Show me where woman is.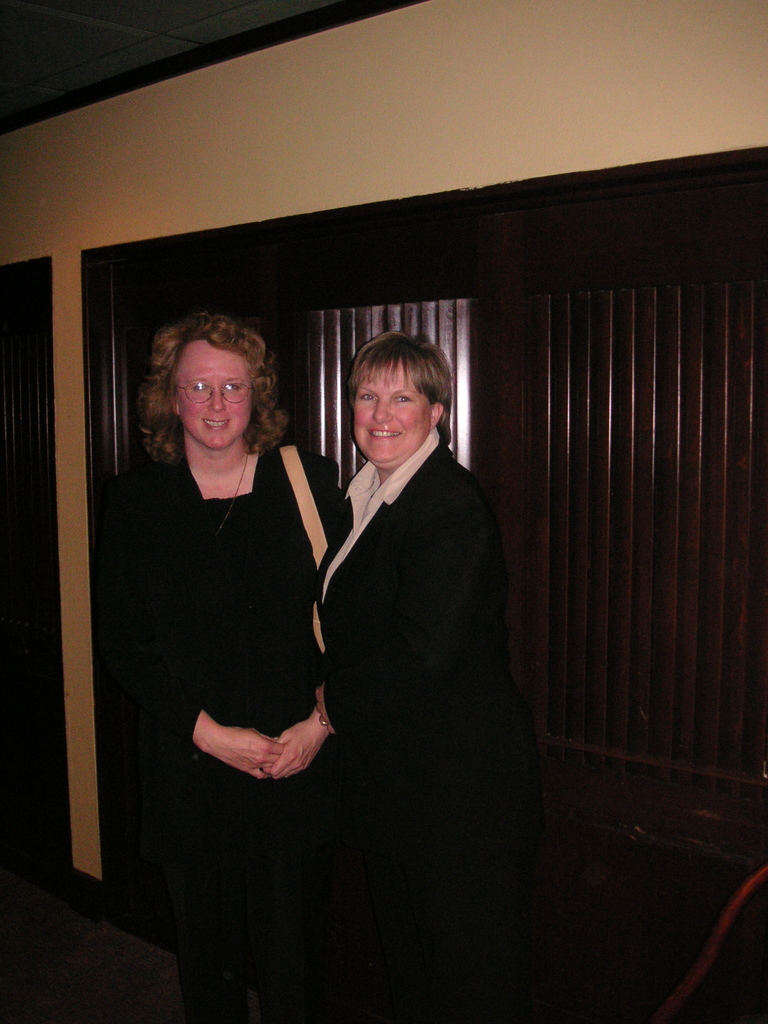
woman is at locate(104, 301, 343, 945).
